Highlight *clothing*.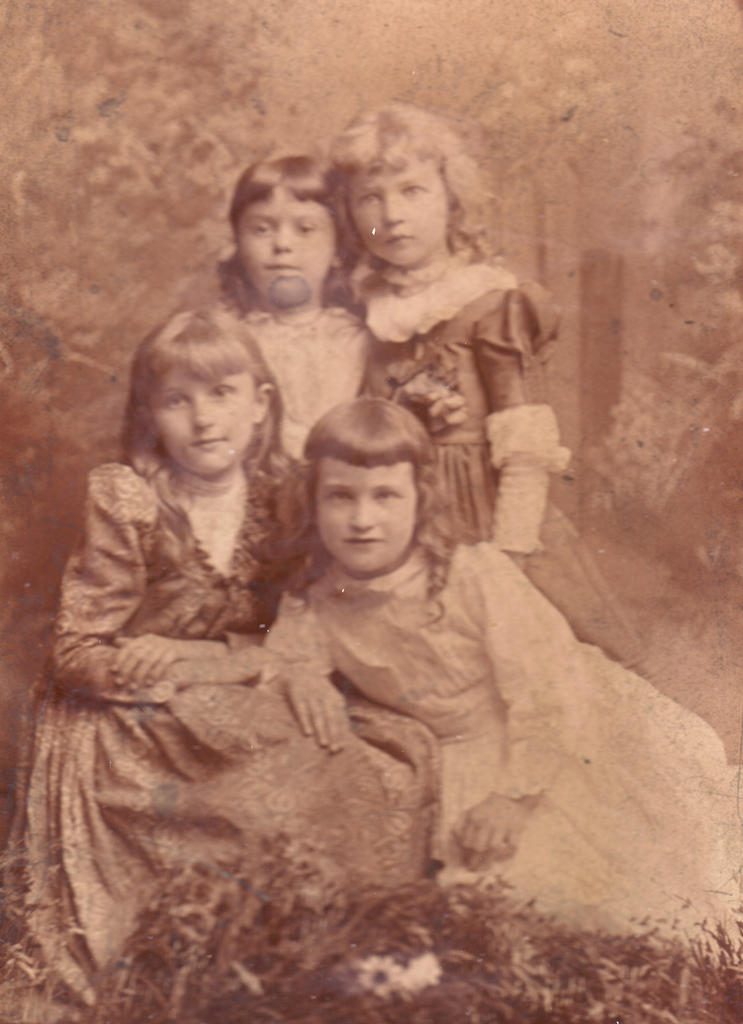
Highlighted region: box(231, 297, 370, 605).
